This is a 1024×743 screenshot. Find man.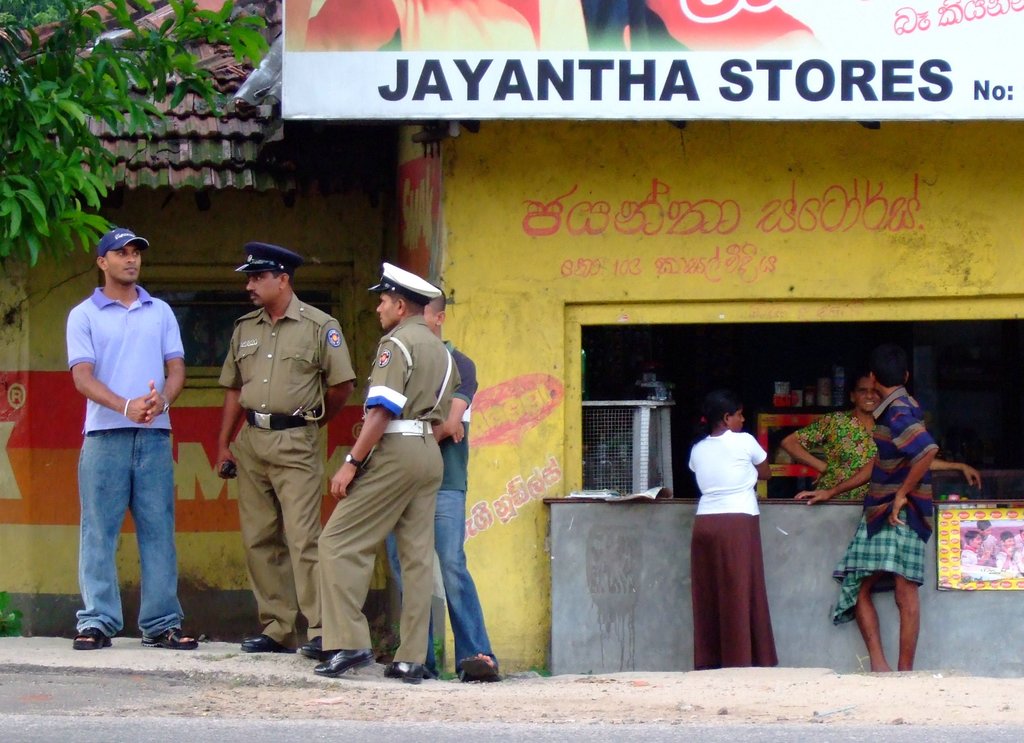
Bounding box: x1=297, y1=275, x2=447, y2=691.
